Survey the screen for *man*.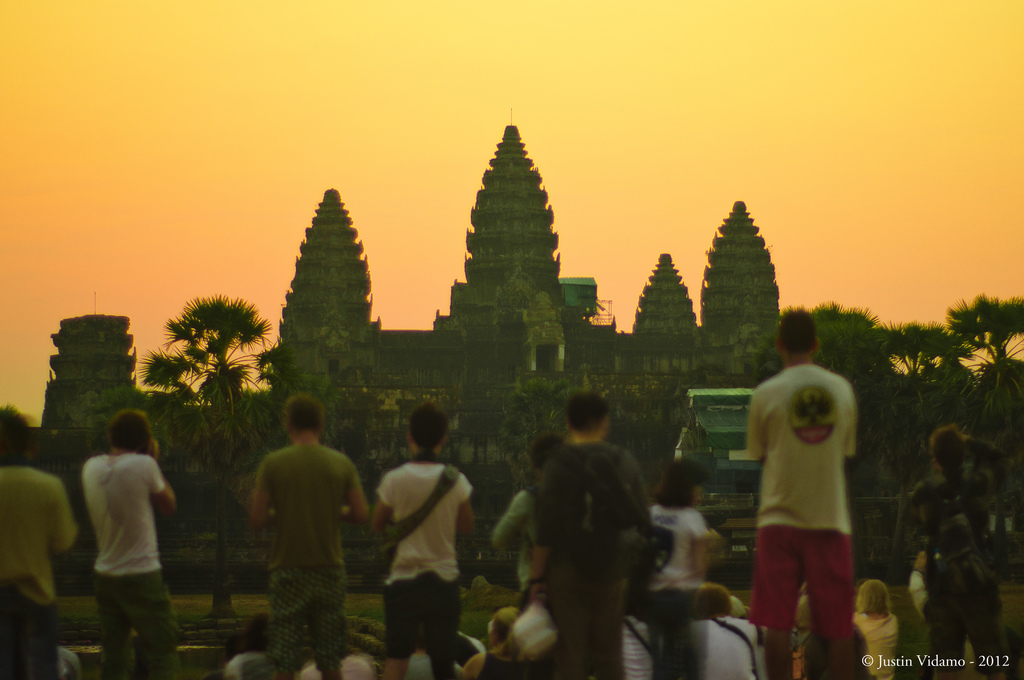
Survey found: 83:413:180:679.
